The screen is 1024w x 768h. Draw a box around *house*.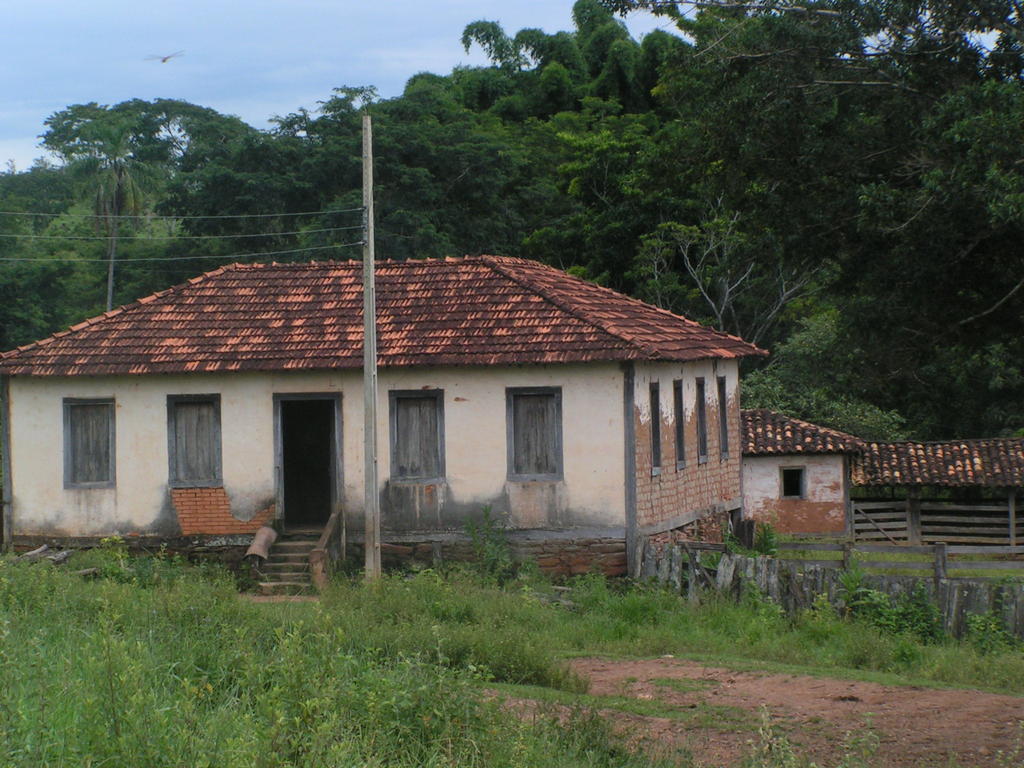
bbox=(846, 430, 1023, 565).
